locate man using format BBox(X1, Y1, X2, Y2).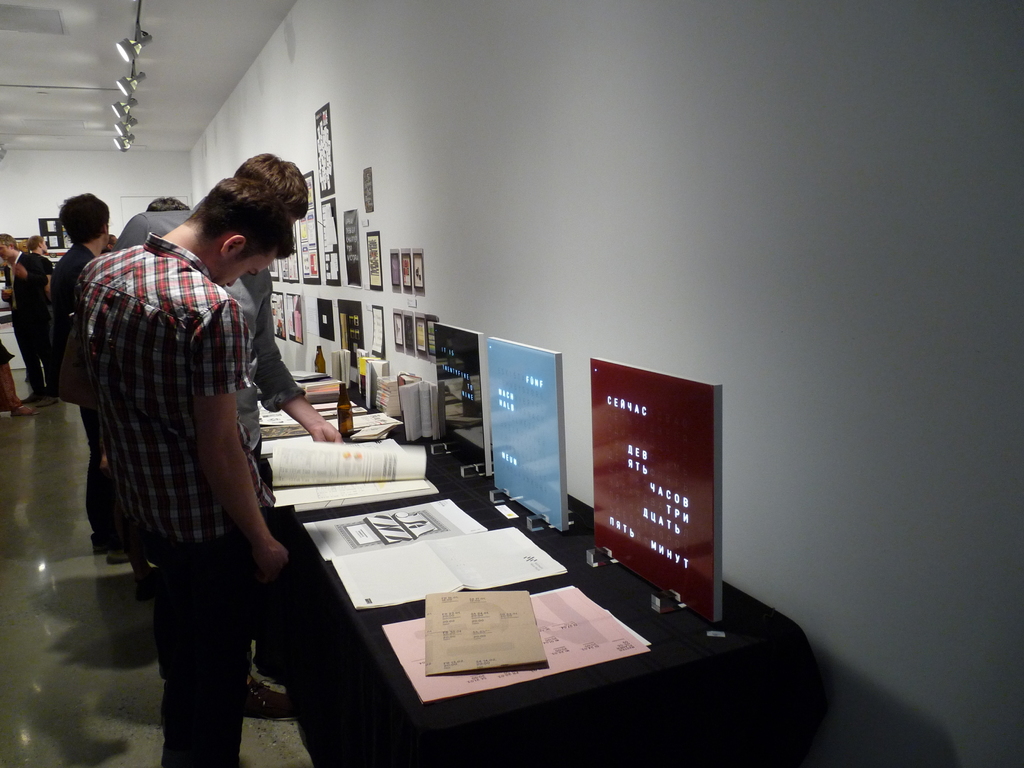
BBox(28, 236, 50, 253).
